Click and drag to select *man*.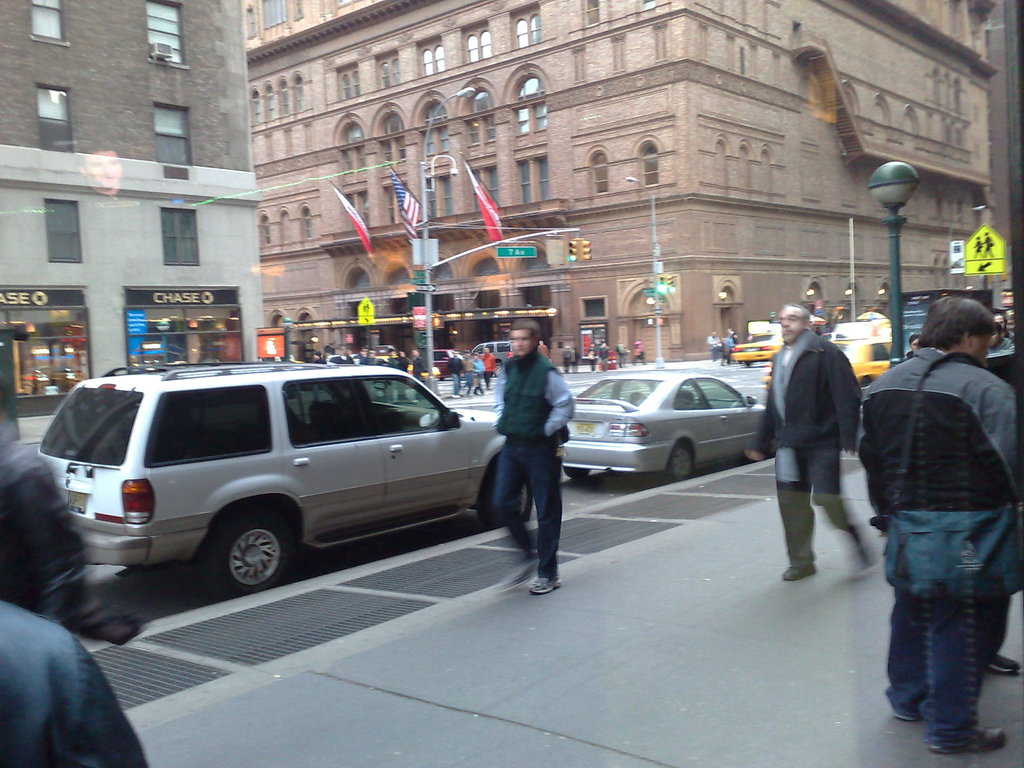
Selection: [746, 300, 879, 583].
